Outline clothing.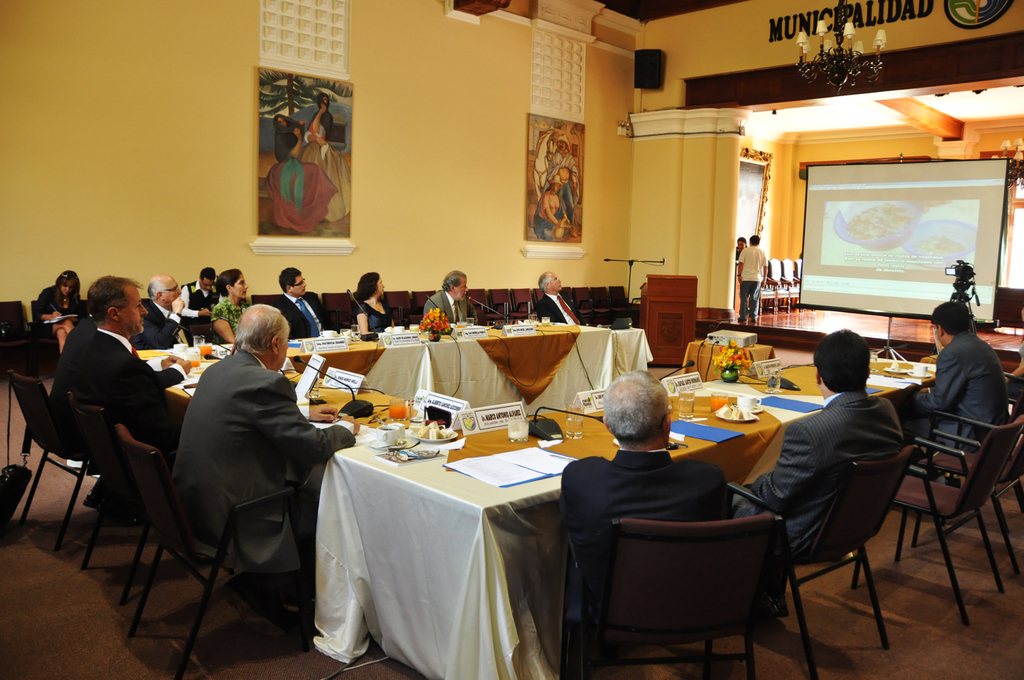
Outline: detection(183, 280, 214, 318).
